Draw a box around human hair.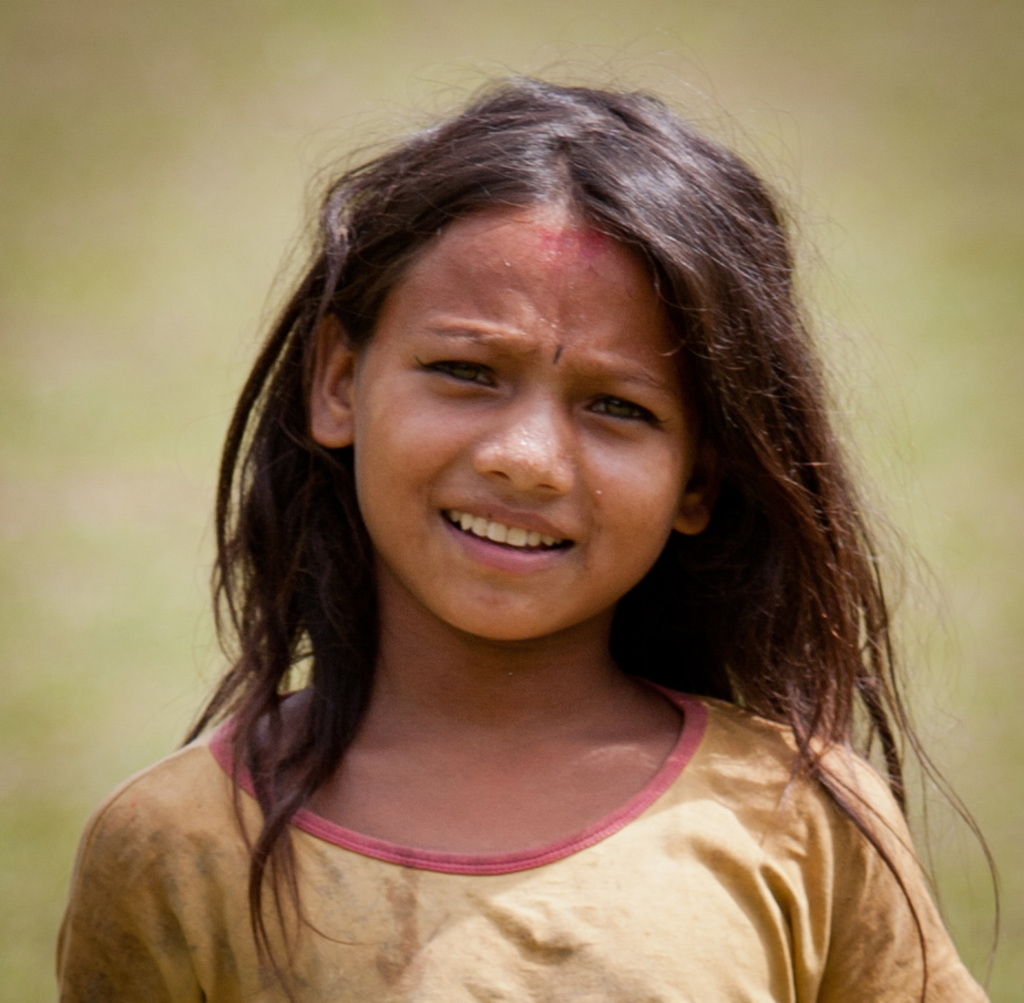
<bbox>149, 78, 894, 887</bbox>.
